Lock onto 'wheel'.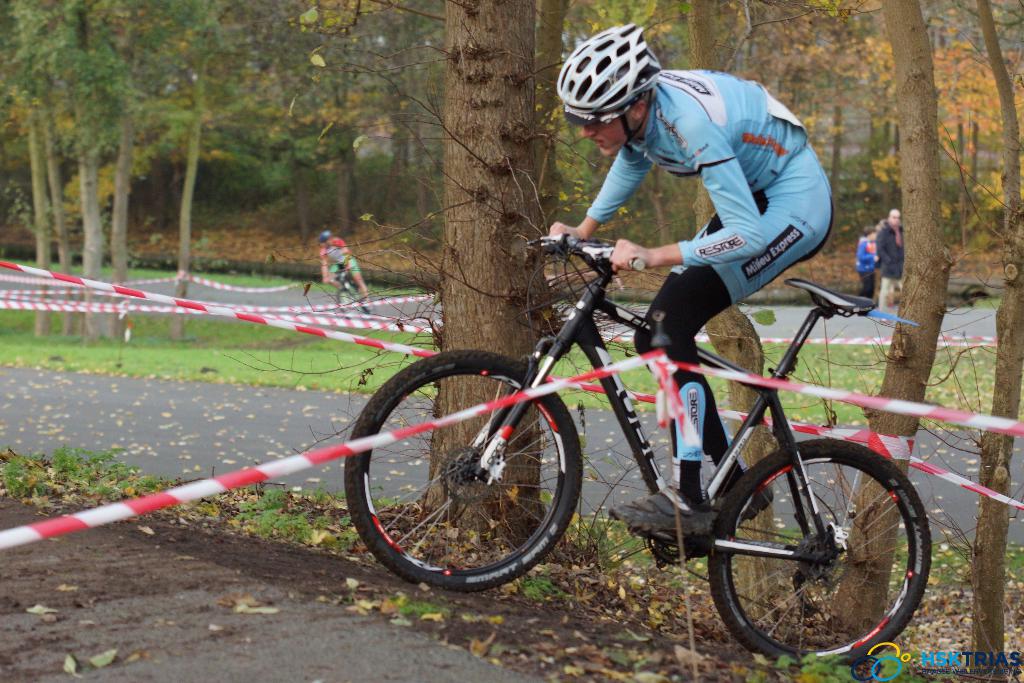
Locked: <box>708,442,935,667</box>.
